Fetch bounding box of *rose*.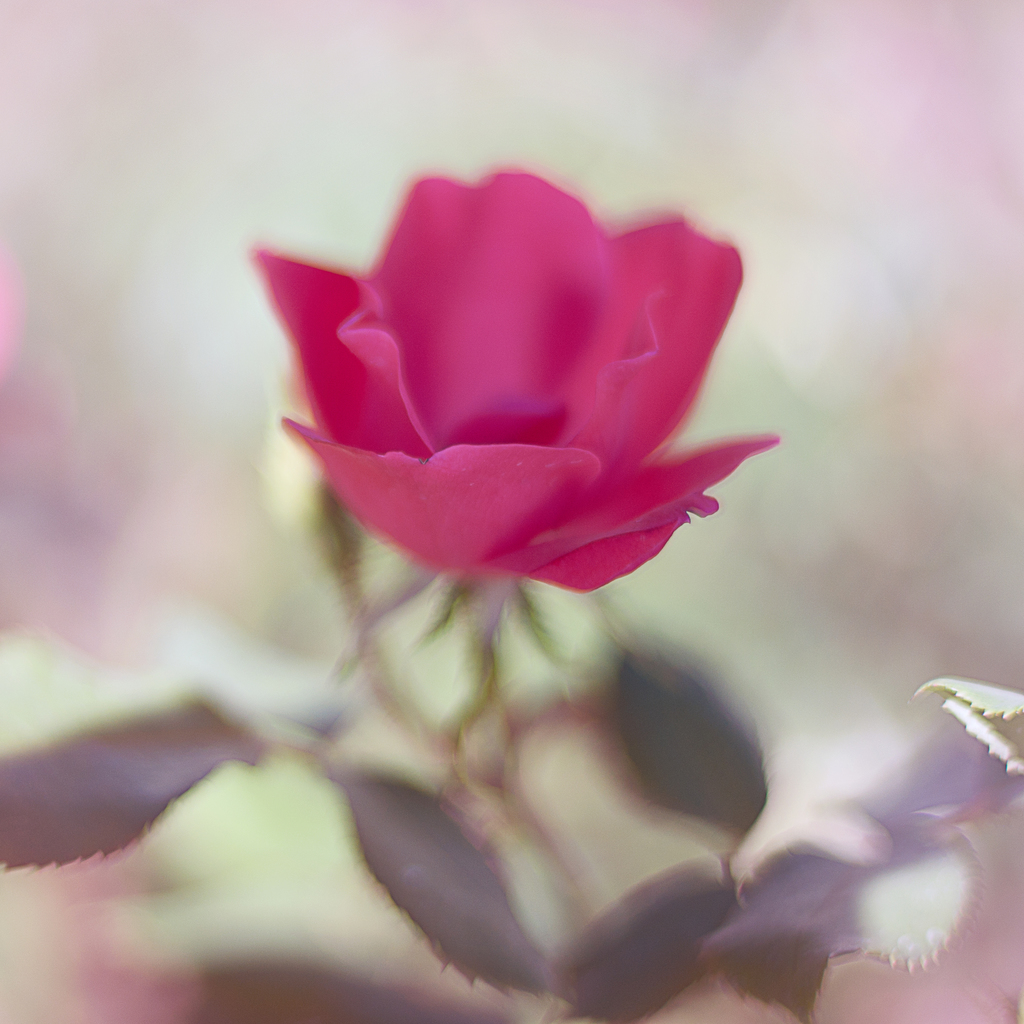
Bbox: 244 161 779 589.
